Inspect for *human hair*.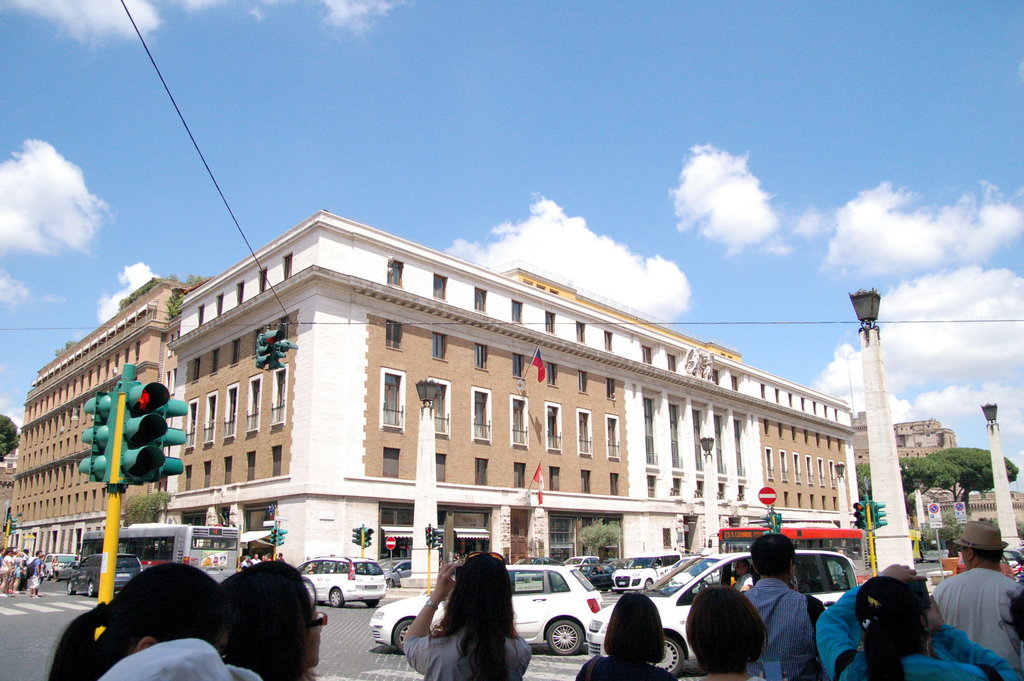
Inspection: 748, 524, 801, 586.
